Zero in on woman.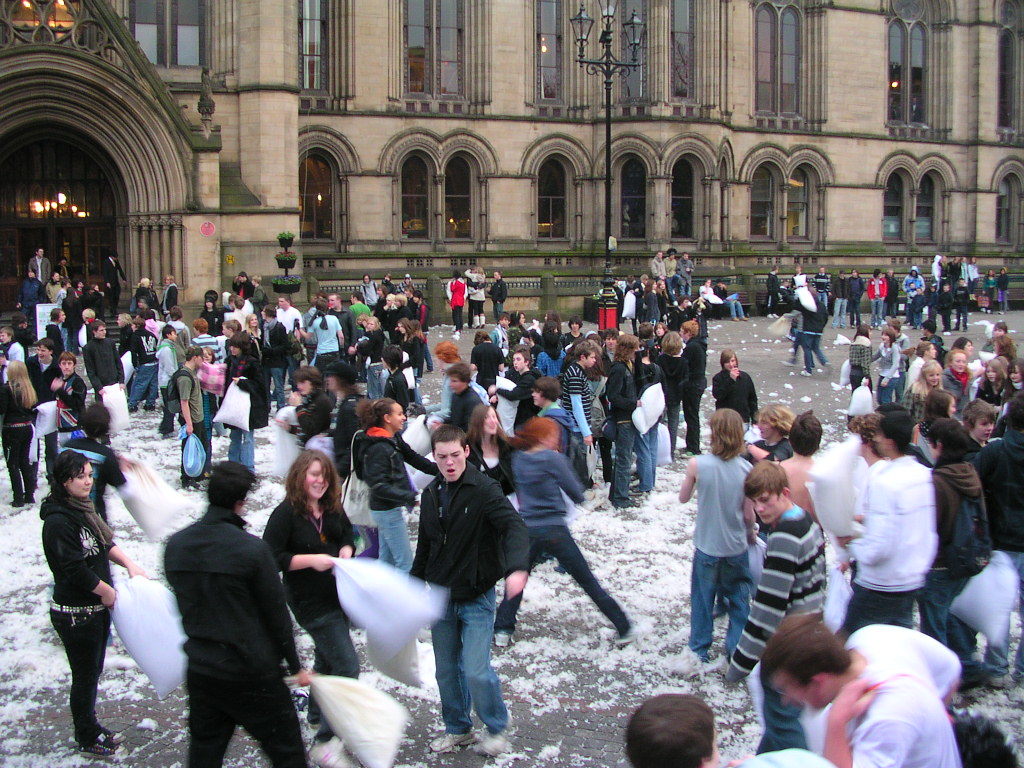
Zeroed in: x1=491, y1=416, x2=660, y2=657.
